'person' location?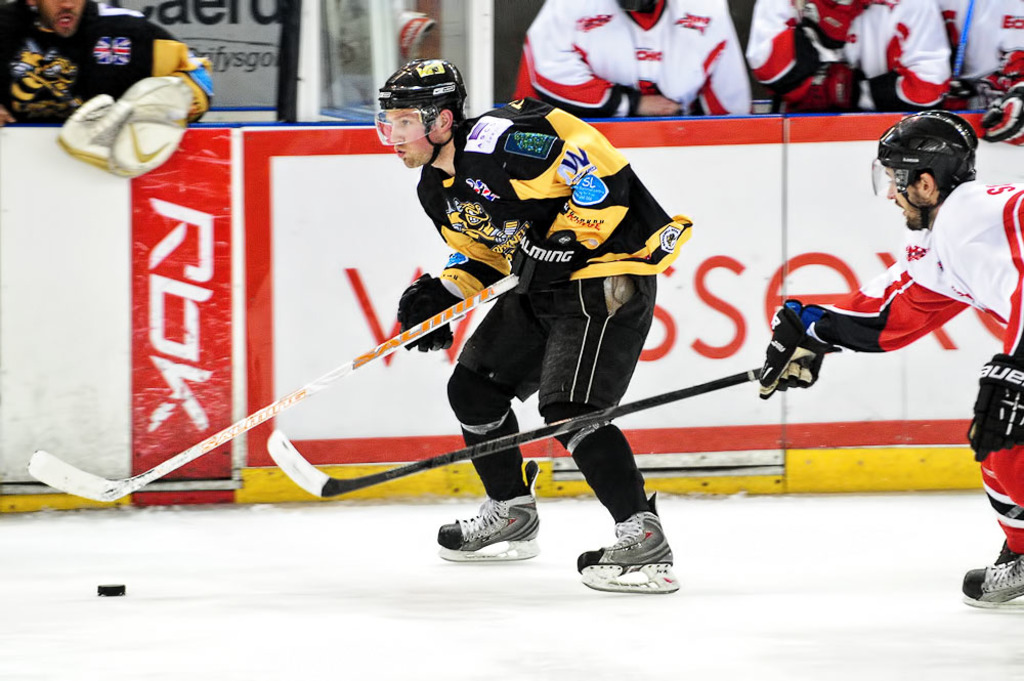
bbox=[373, 59, 694, 595]
